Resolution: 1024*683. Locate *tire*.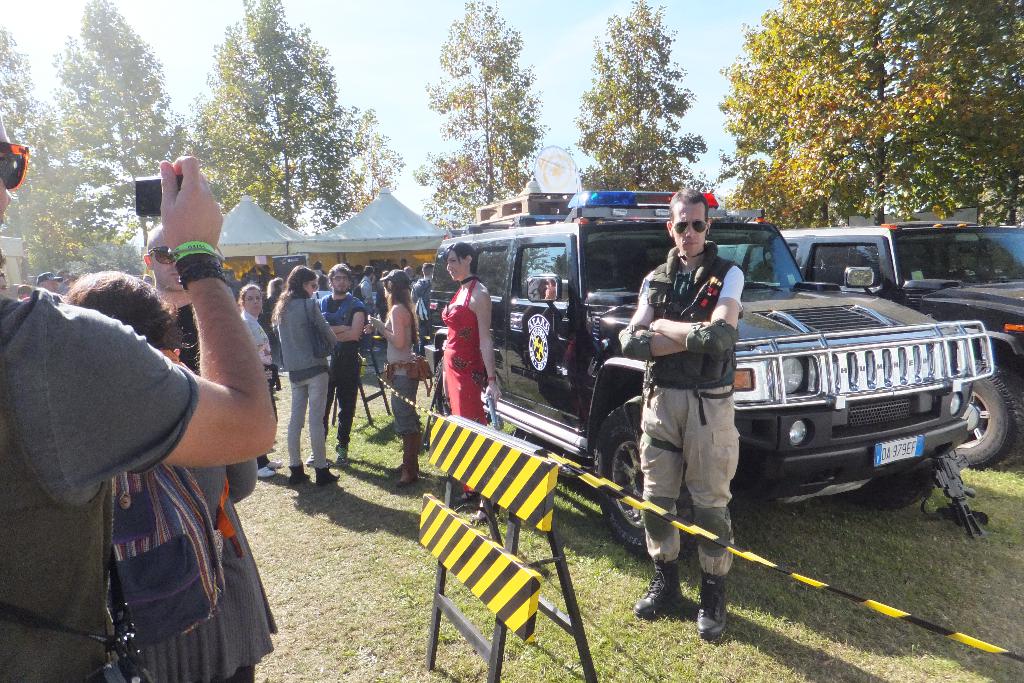
[596,403,696,554].
